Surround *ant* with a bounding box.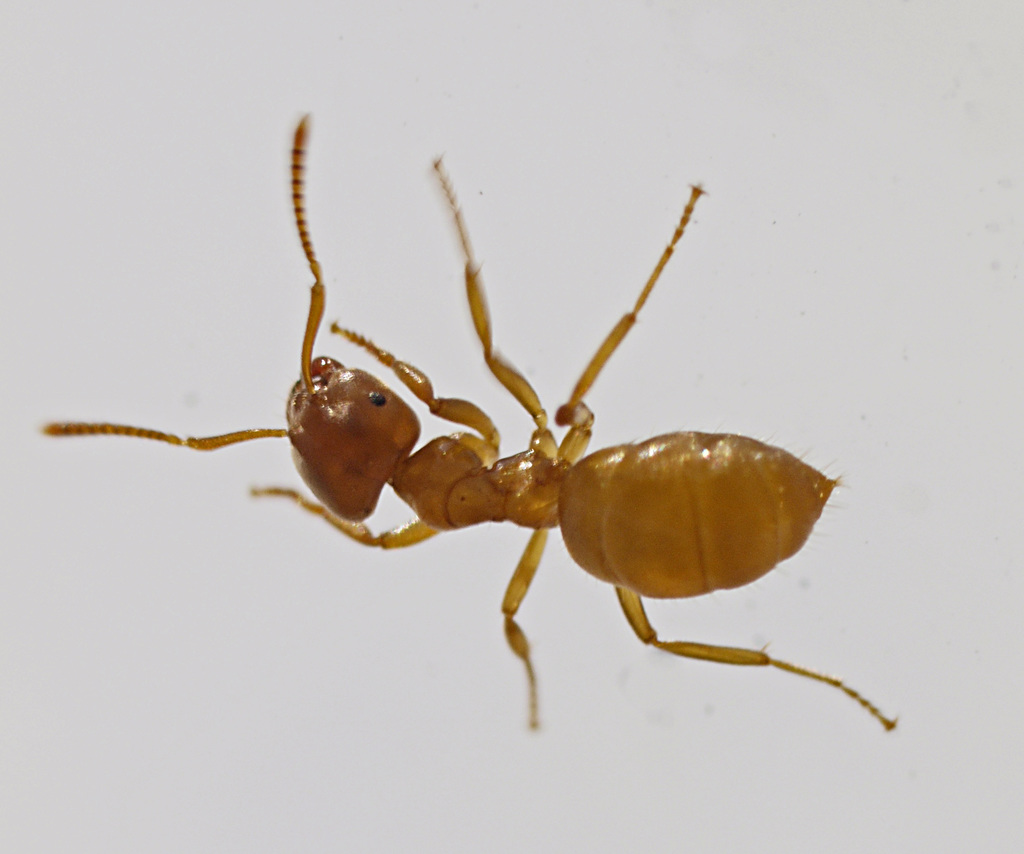
<box>24,109,903,746</box>.
